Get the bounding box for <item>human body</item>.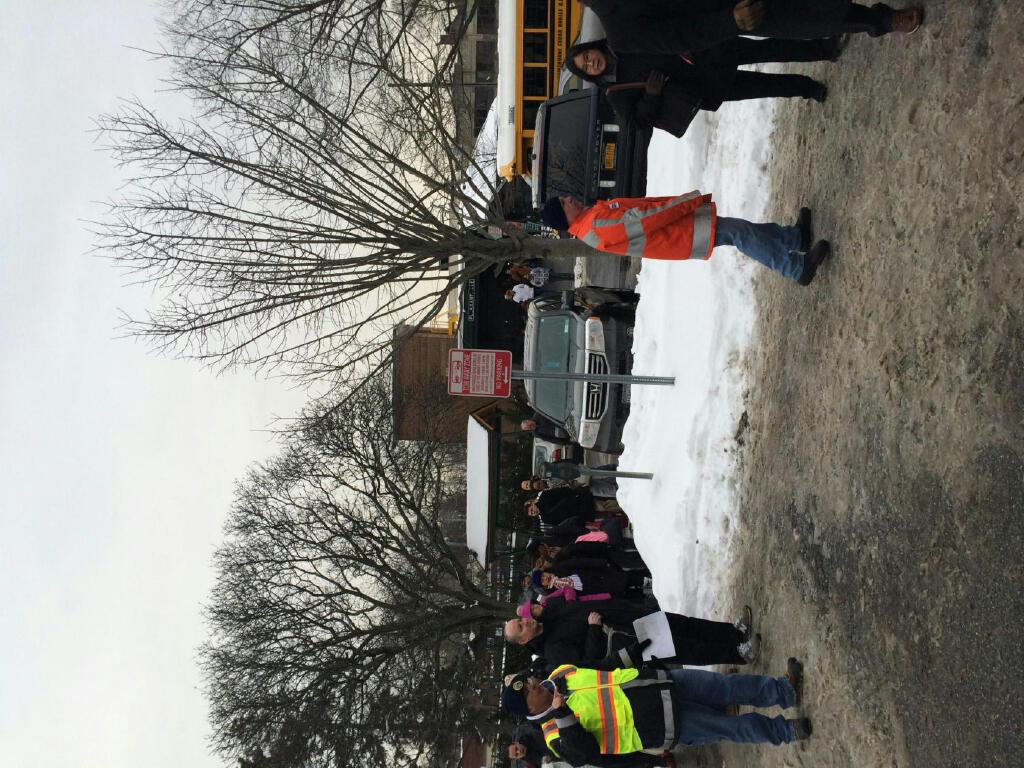
[532, 479, 595, 486].
